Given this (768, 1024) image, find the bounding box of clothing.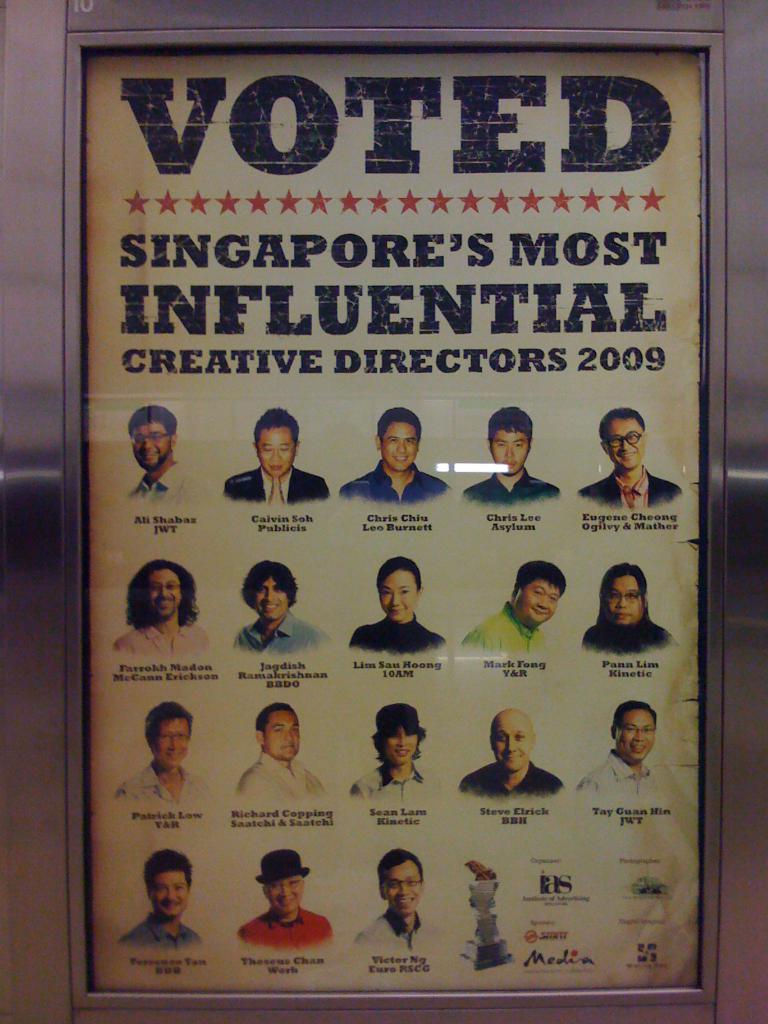
l=118, t=764, r=220, b=806.
